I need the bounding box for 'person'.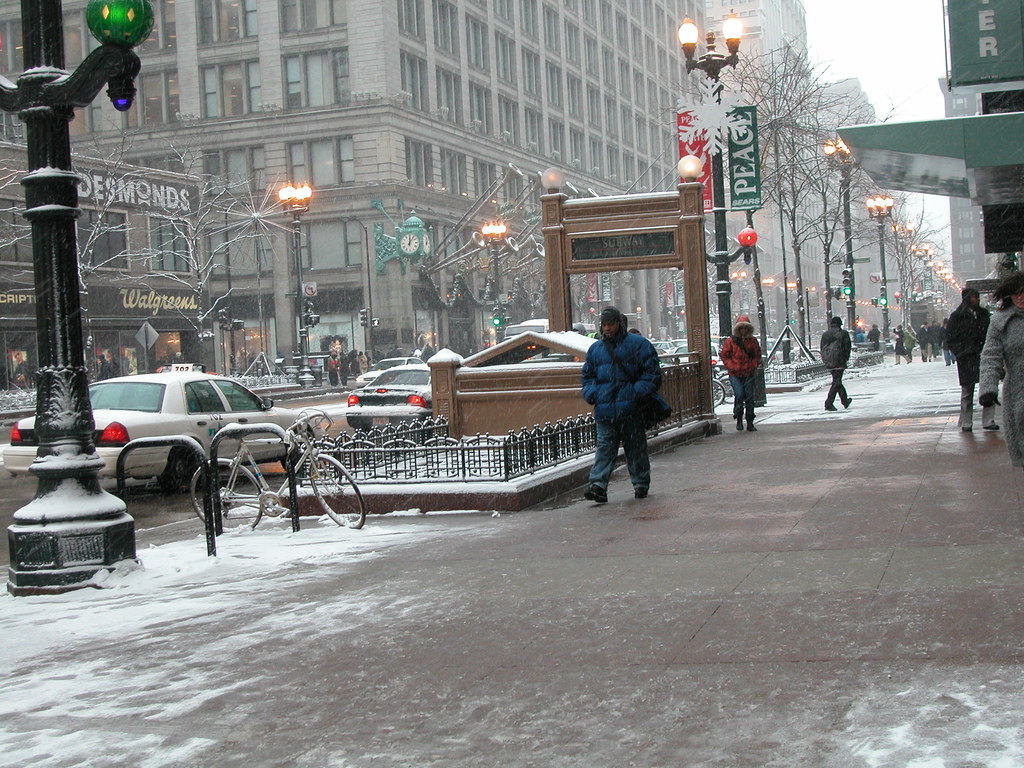
Here it is: {"left": 945, "top": 284, "right": 993, "bottom": 429}.
